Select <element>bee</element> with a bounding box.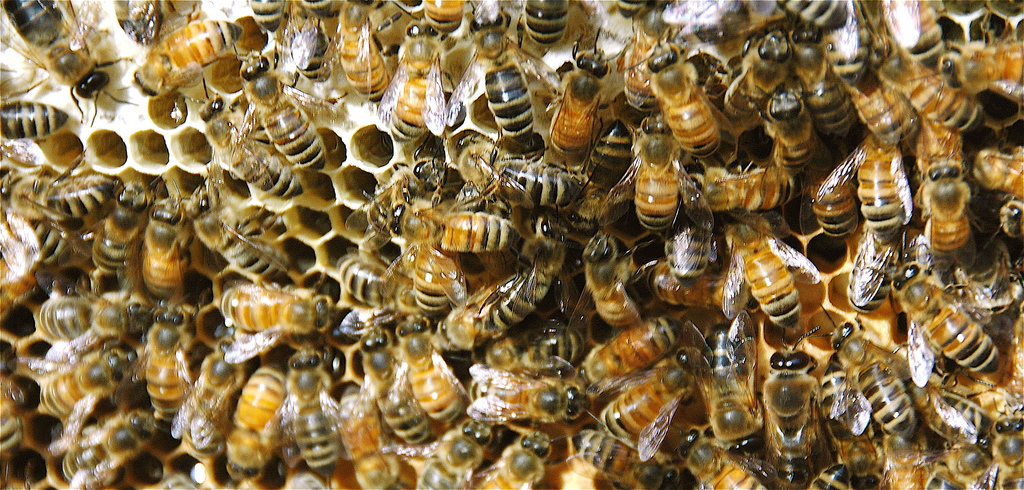
crop(966, 144, 1023, 202).
